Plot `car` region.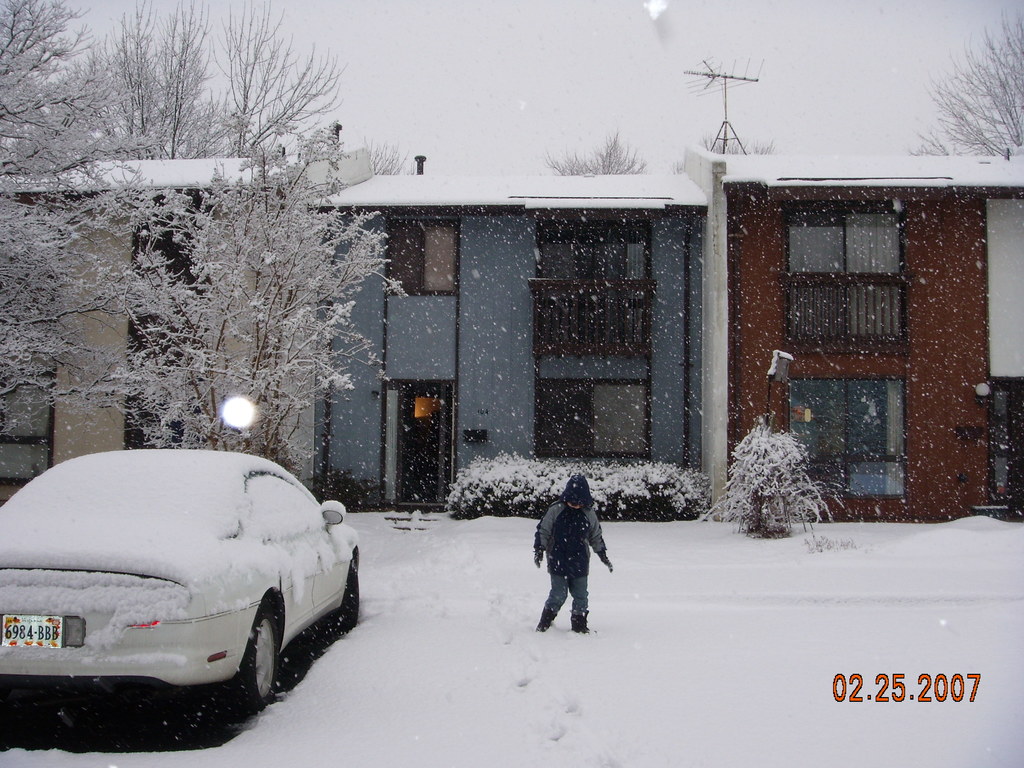
Plotted at left=12, top=442, right=368, bottom=729.
